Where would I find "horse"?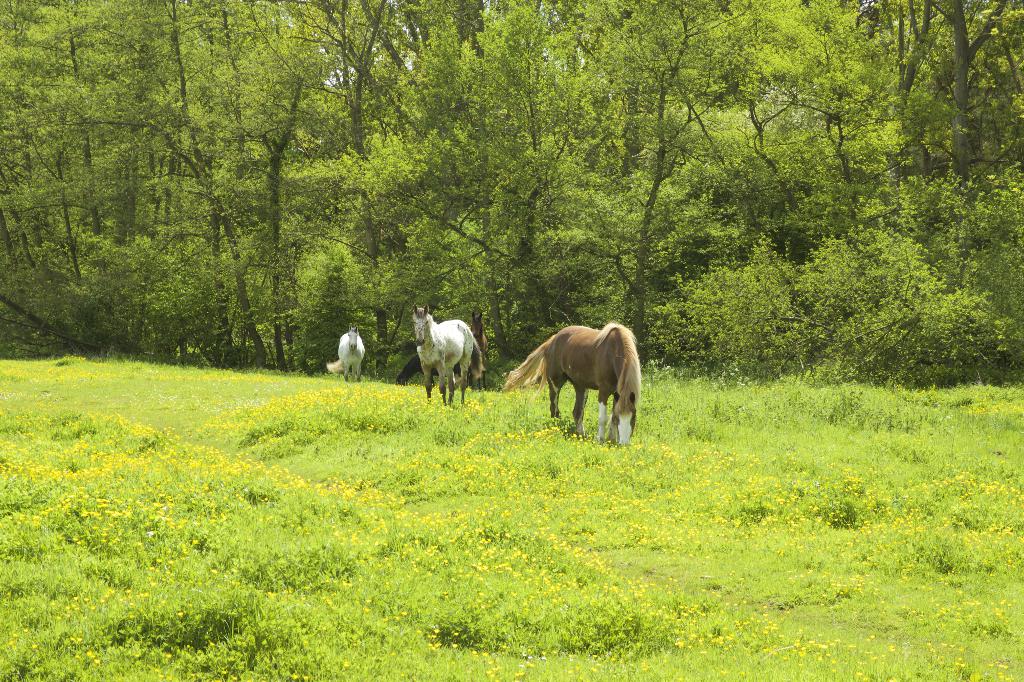
At (463,314,496,388).
